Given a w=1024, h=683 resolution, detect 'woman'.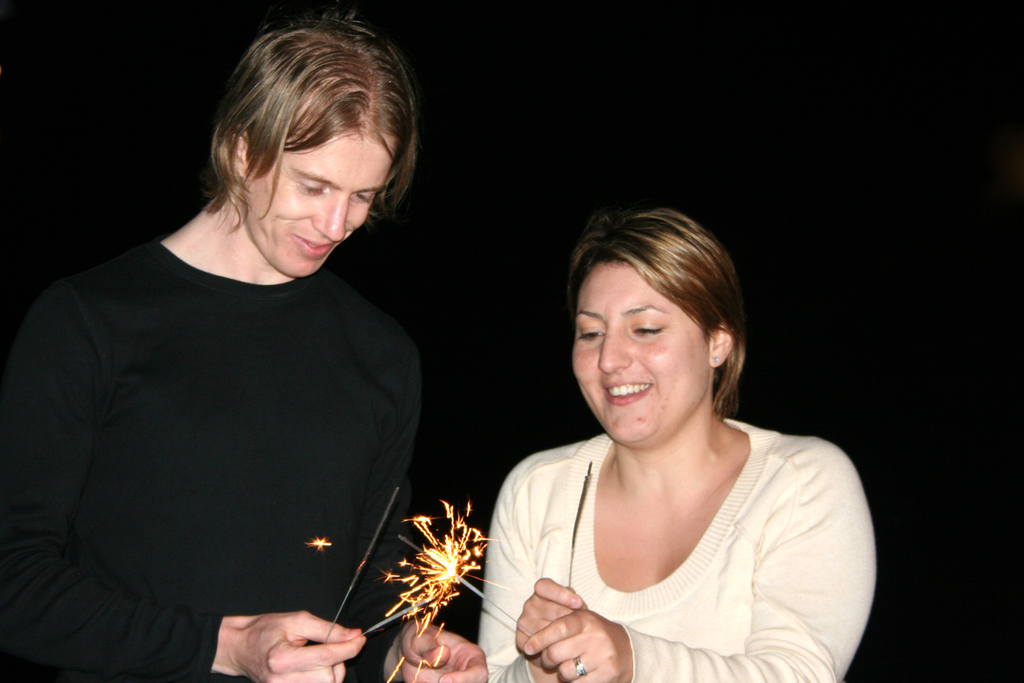
<bbox>398, 223, 887, 682</bbox>.
